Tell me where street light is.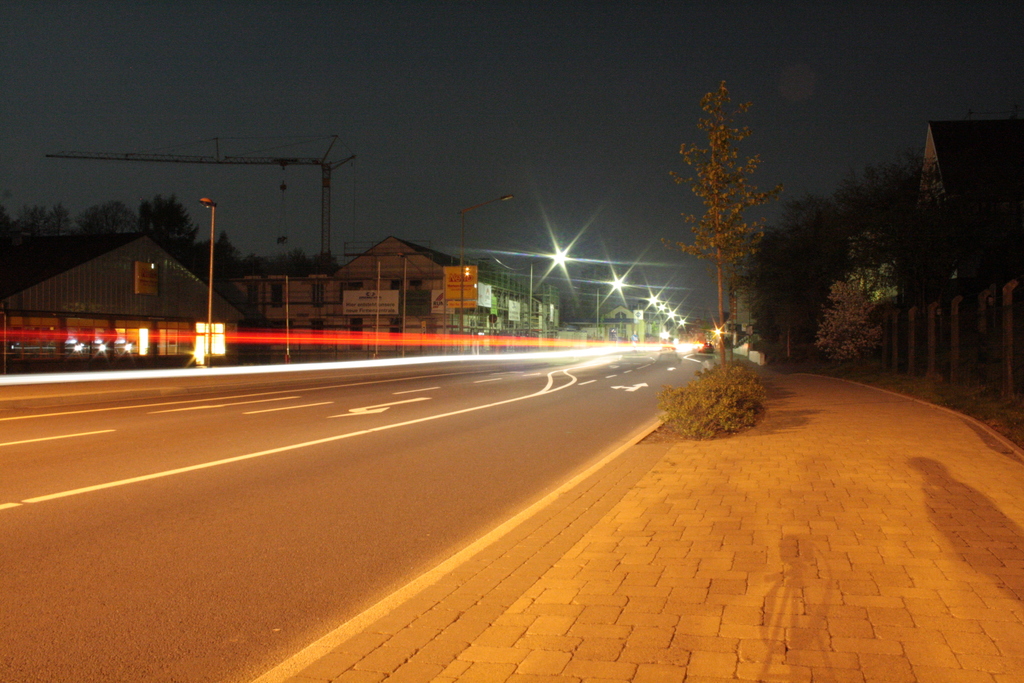
street light is at crop(196, 197, 215, 368).
